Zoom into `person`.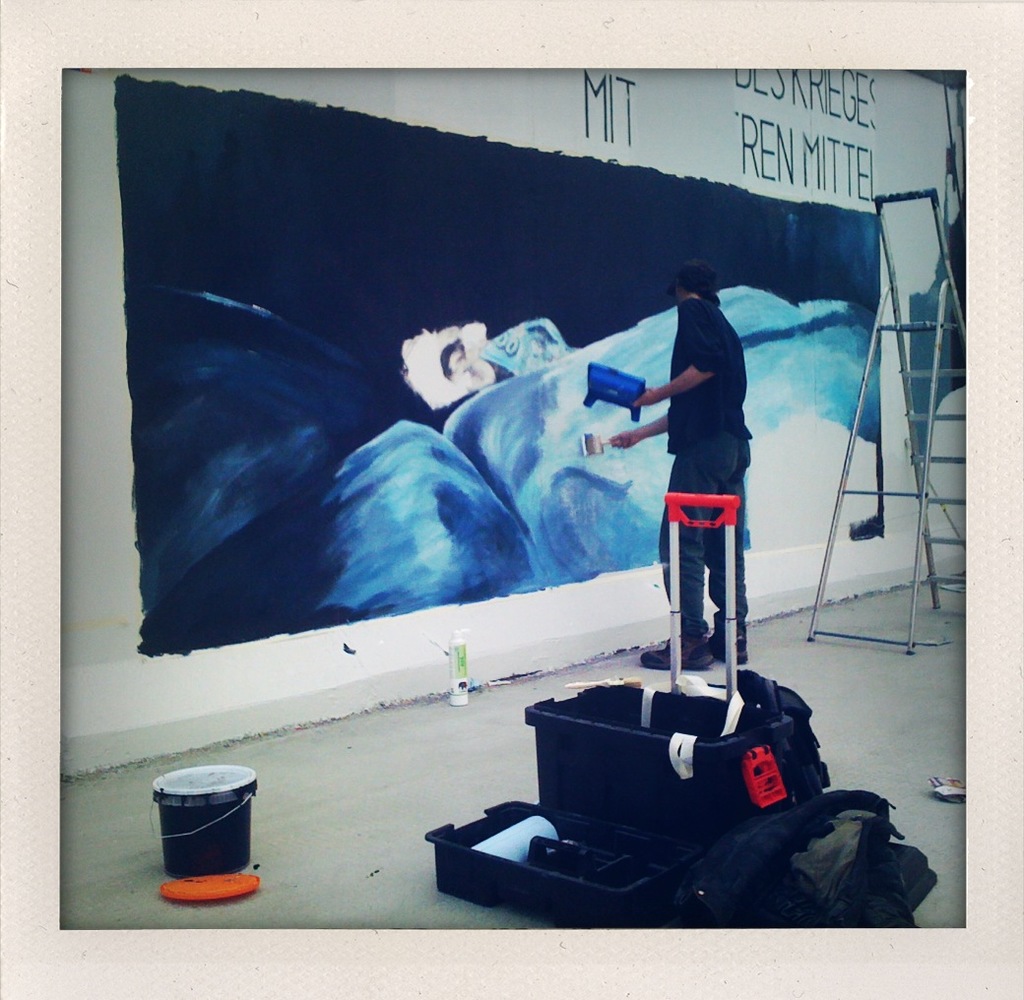
Zoom target: <box>433,331,530,391</box>.
